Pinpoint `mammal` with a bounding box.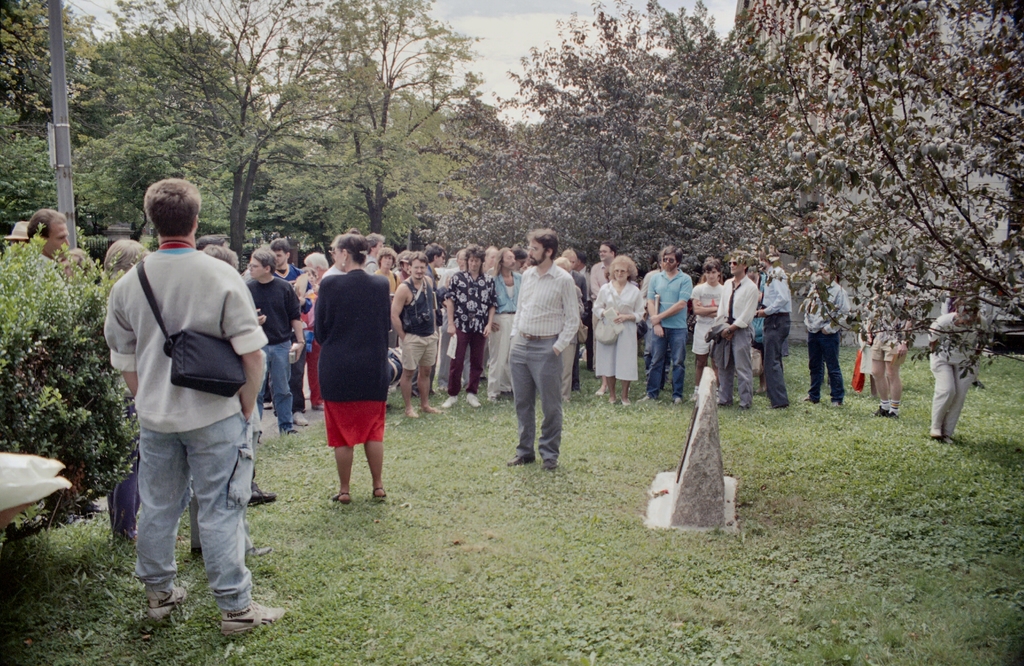
290 250 323 408.
